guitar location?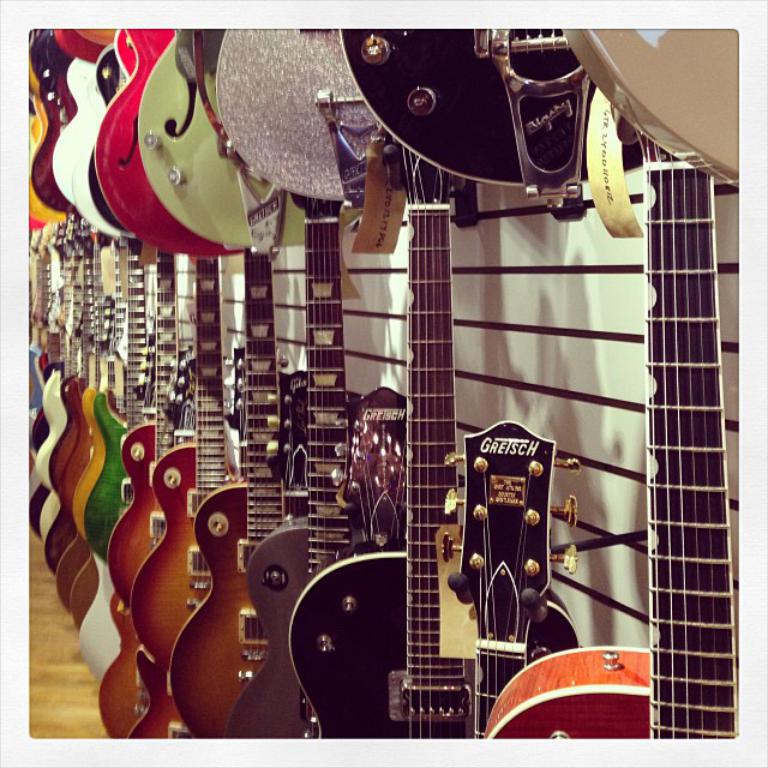
detection(575, 139, 767, 767)
